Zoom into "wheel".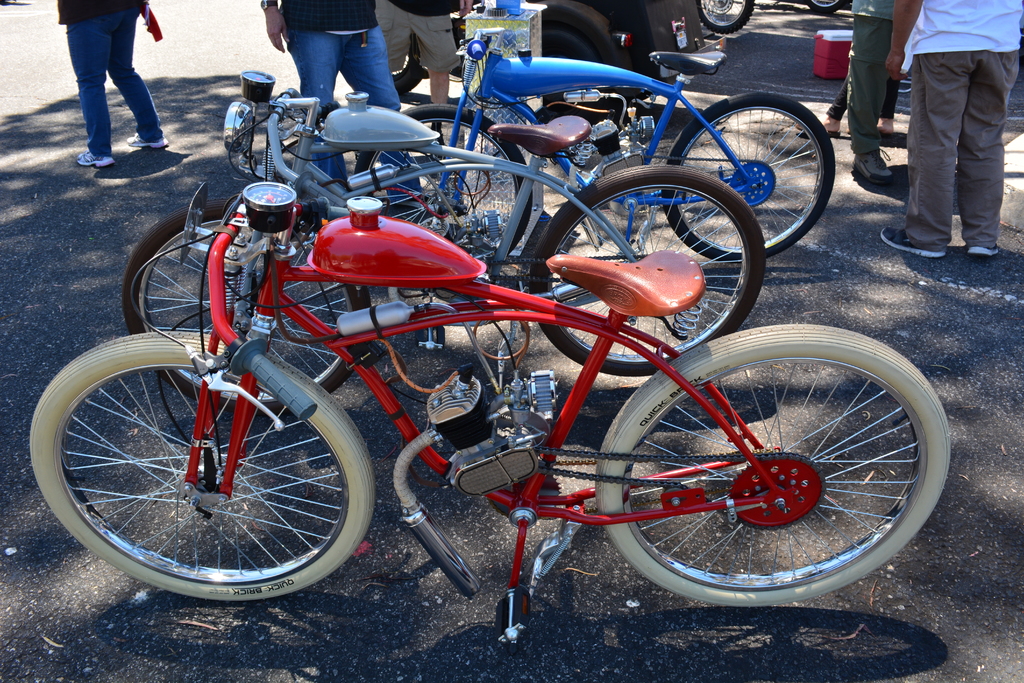
Zoom target: box(118, 194, 374, 415).
